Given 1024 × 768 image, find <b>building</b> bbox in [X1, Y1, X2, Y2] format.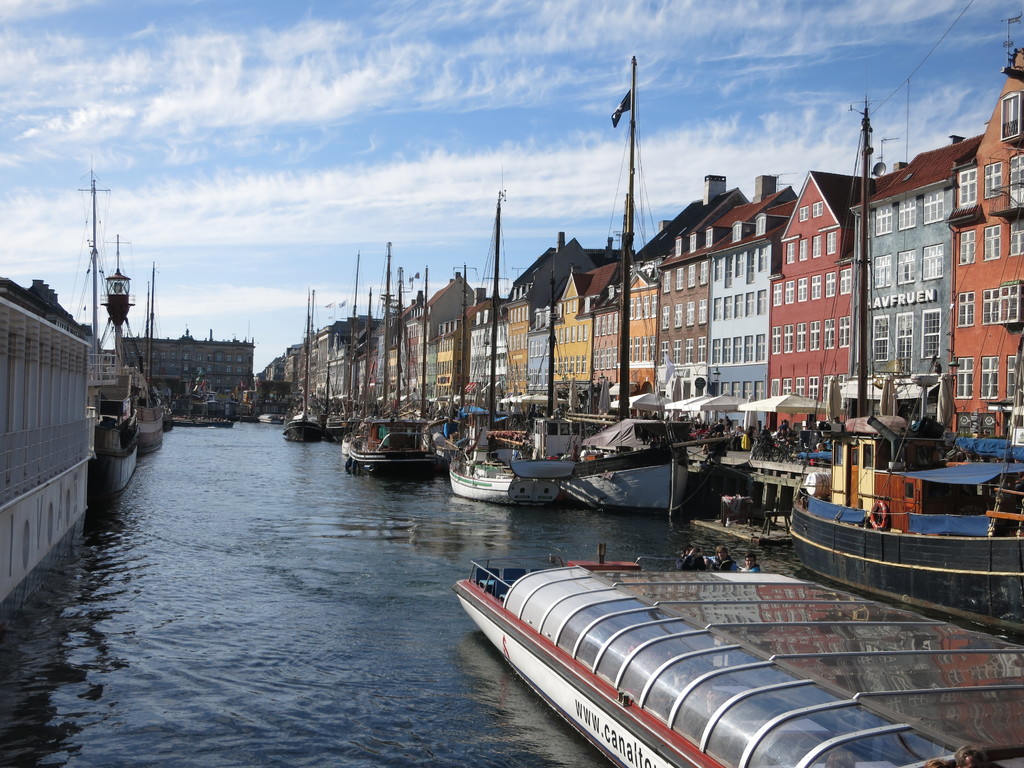
[120, 335, 253, 406].
